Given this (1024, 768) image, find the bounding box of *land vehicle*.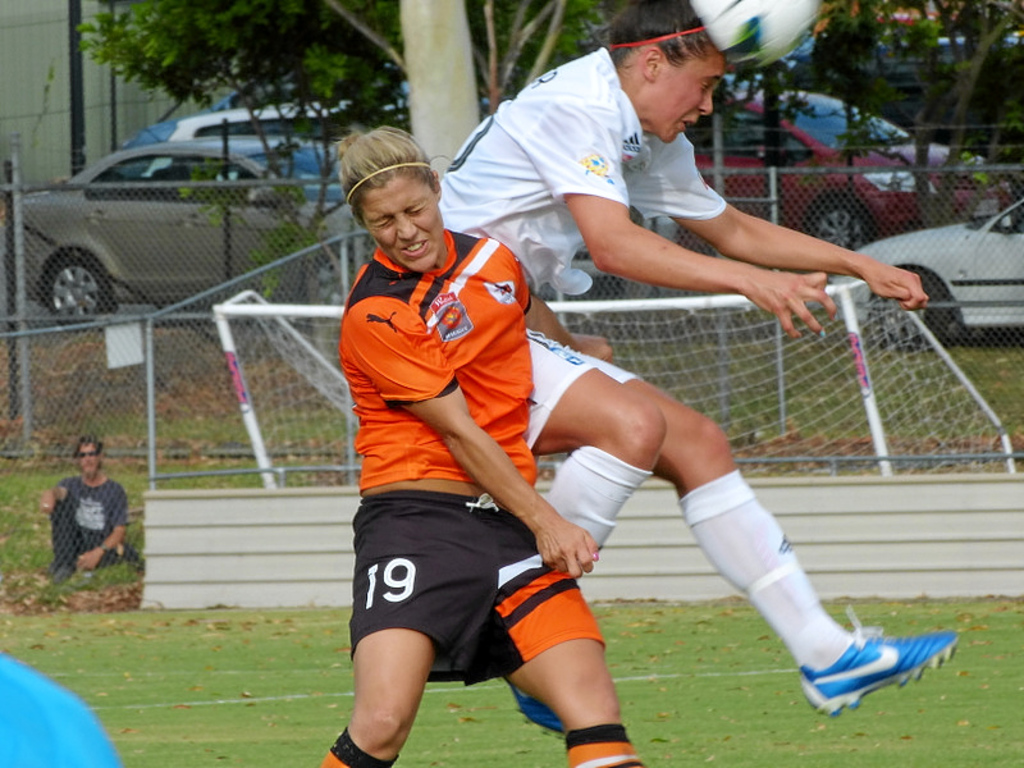
(161, 101, 408, 236).
